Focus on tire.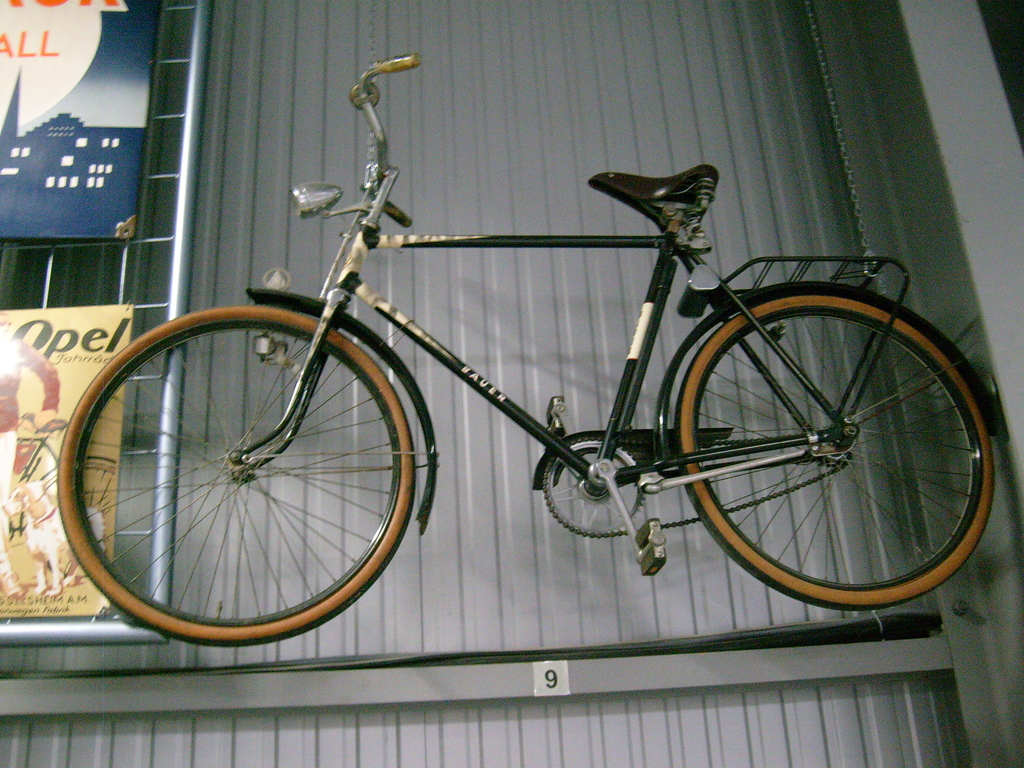
Focused at 675:294:995:611.
